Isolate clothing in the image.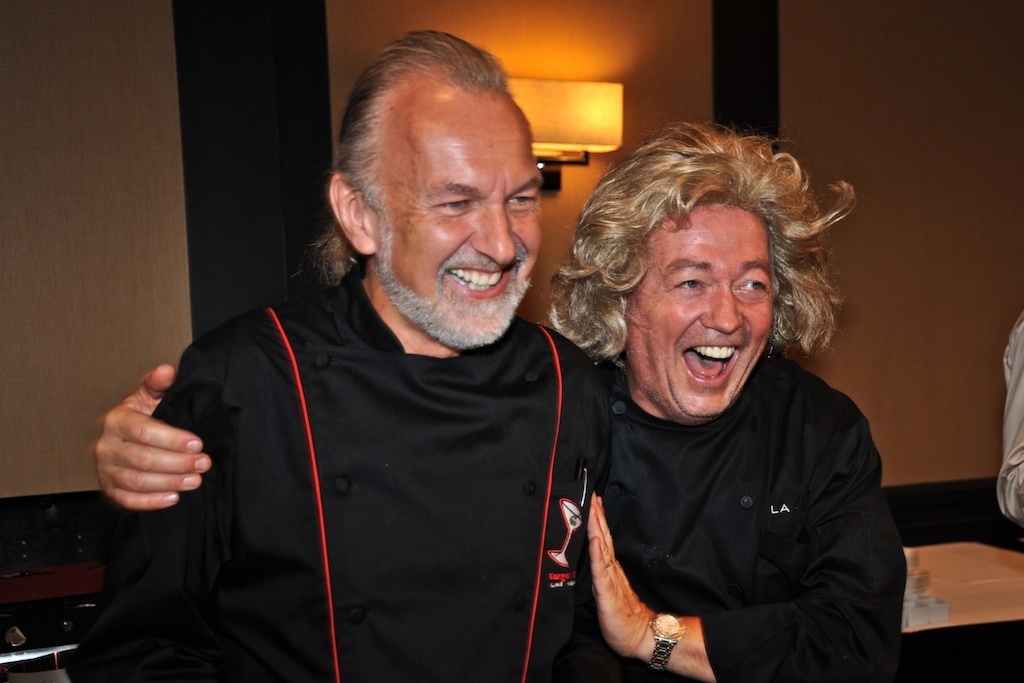
Isolated region: [left=991, top=304, right=1023, bottom=521].
